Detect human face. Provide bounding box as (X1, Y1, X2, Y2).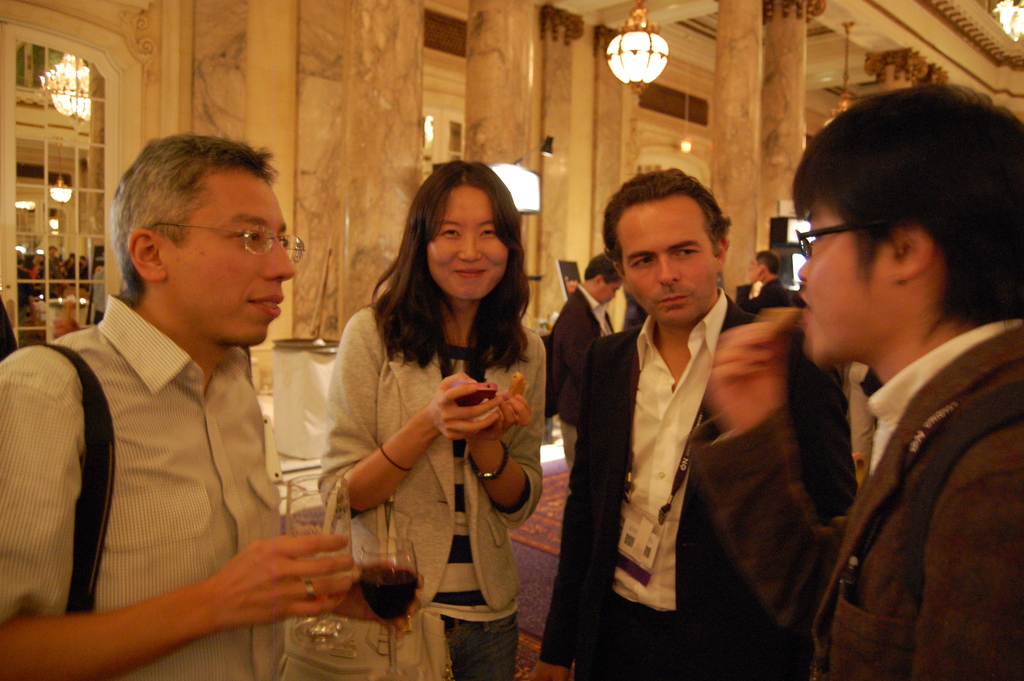
(746, 256, 764, 277).
